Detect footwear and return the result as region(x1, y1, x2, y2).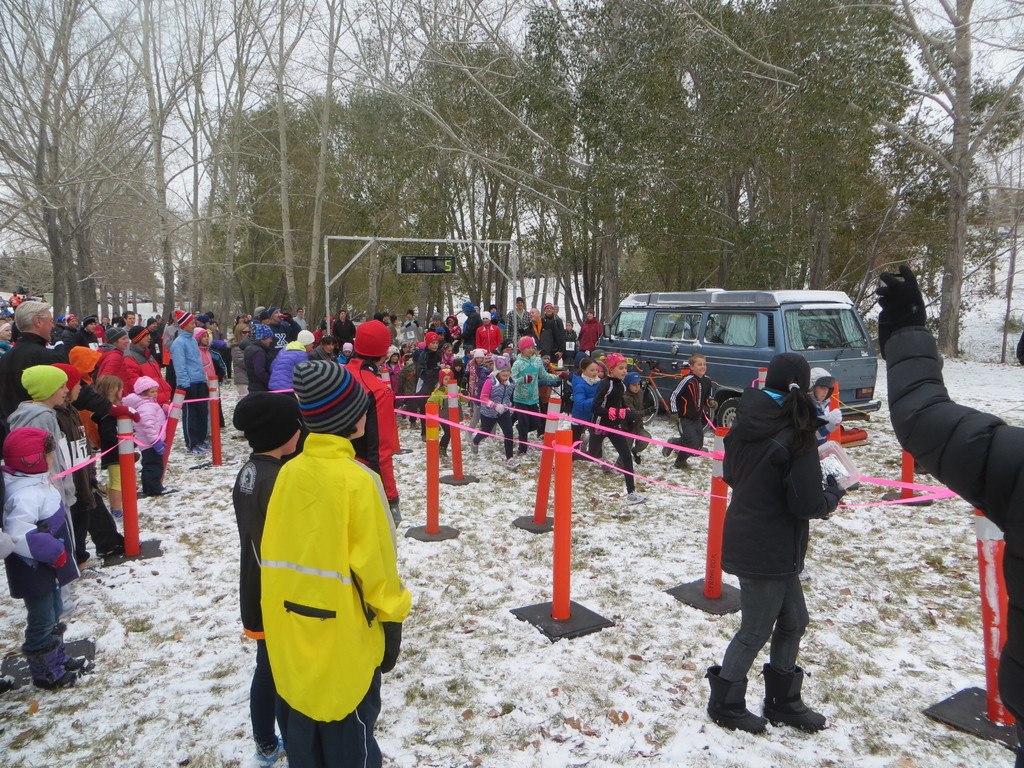
region(67, 651, 95, 672).
